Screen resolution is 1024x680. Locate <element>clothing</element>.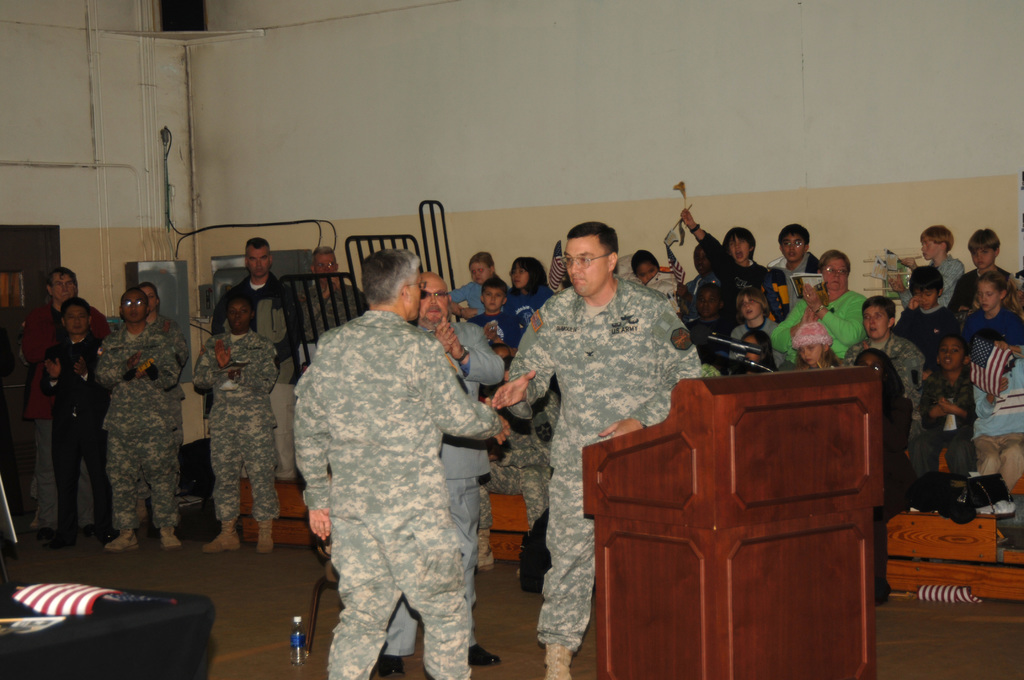
[900, 244, 964, 310].
